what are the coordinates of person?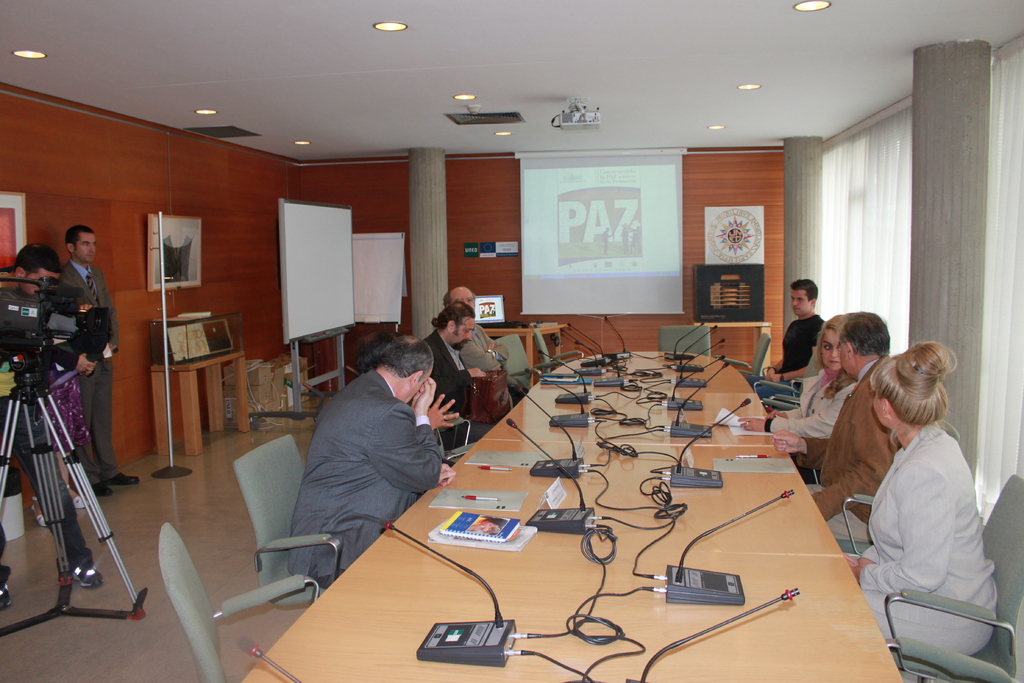
{"x1": 775, "y1": 281, "x2": 824, "y2": 372}.
